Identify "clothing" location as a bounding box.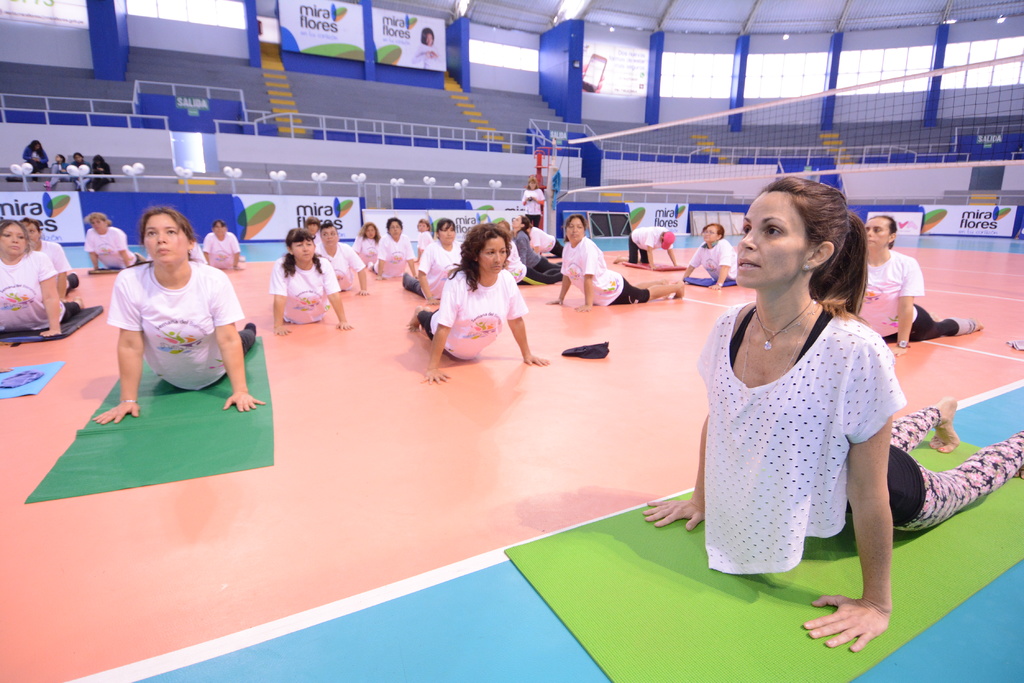
857:243:979:346.
